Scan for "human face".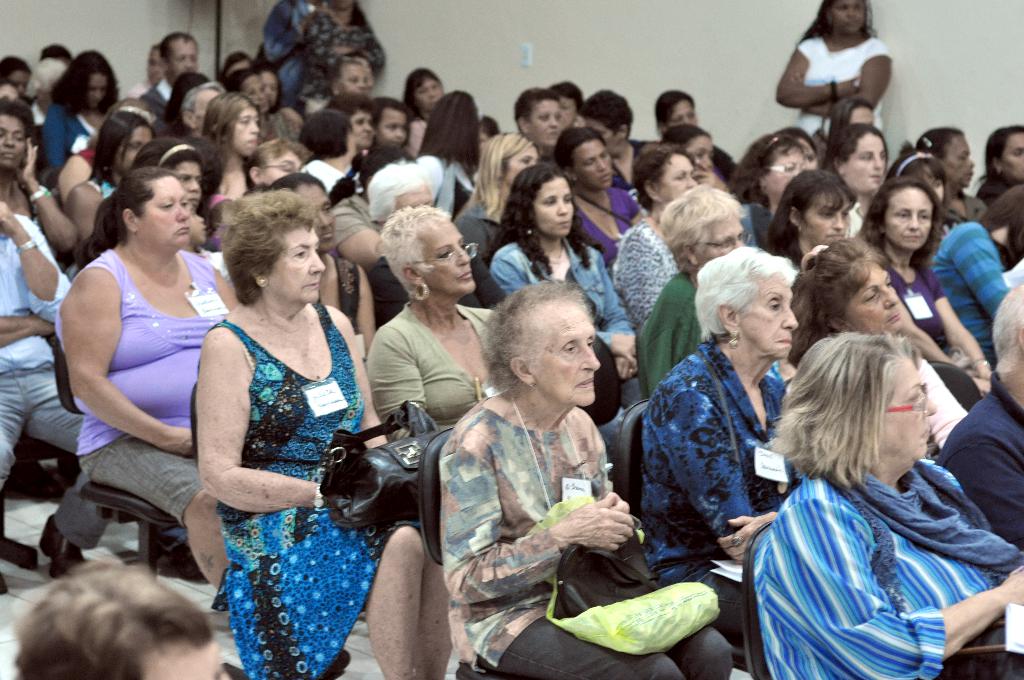
Scan result: l=796, t=181, r=865, b=249.
